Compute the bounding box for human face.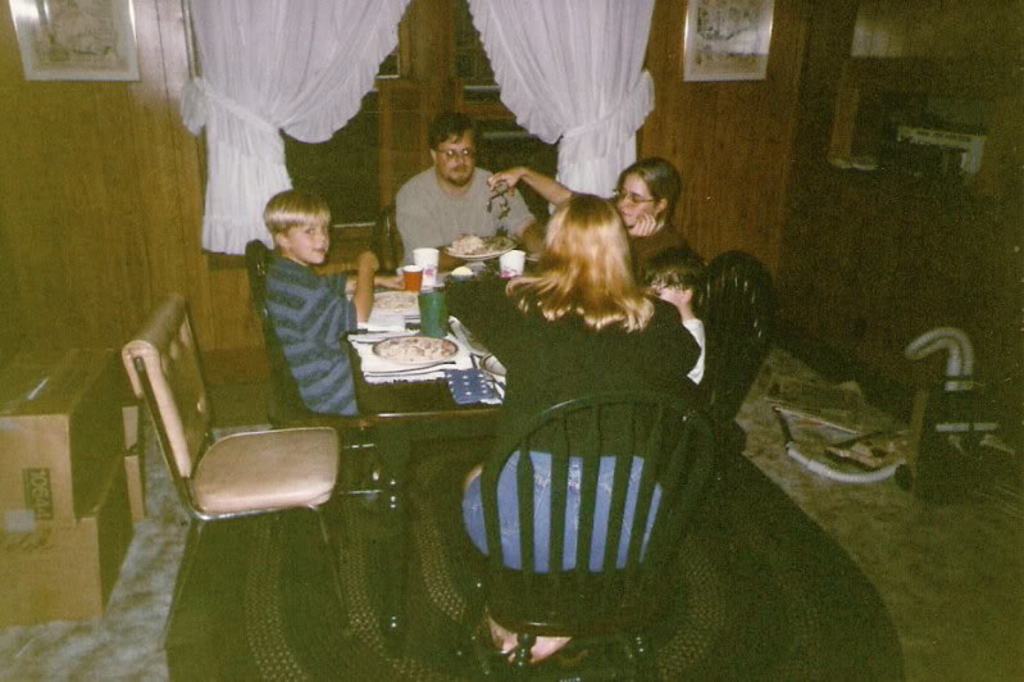
[613,172,657,223].
